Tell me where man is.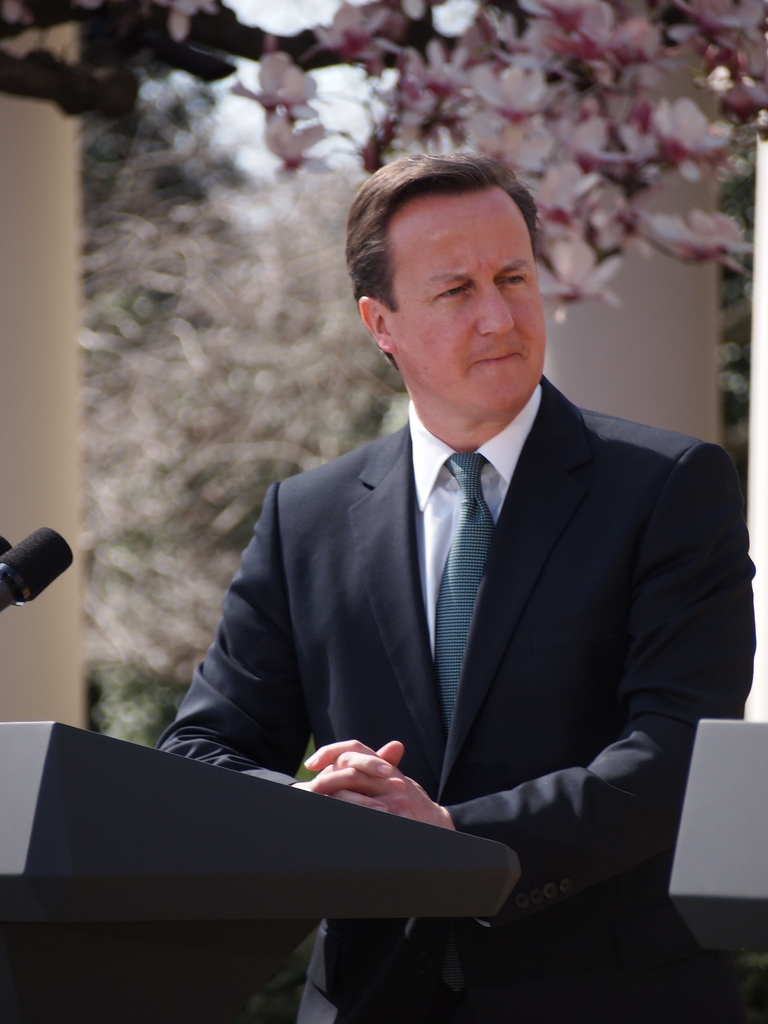
man is at 160,145,767,1023.
